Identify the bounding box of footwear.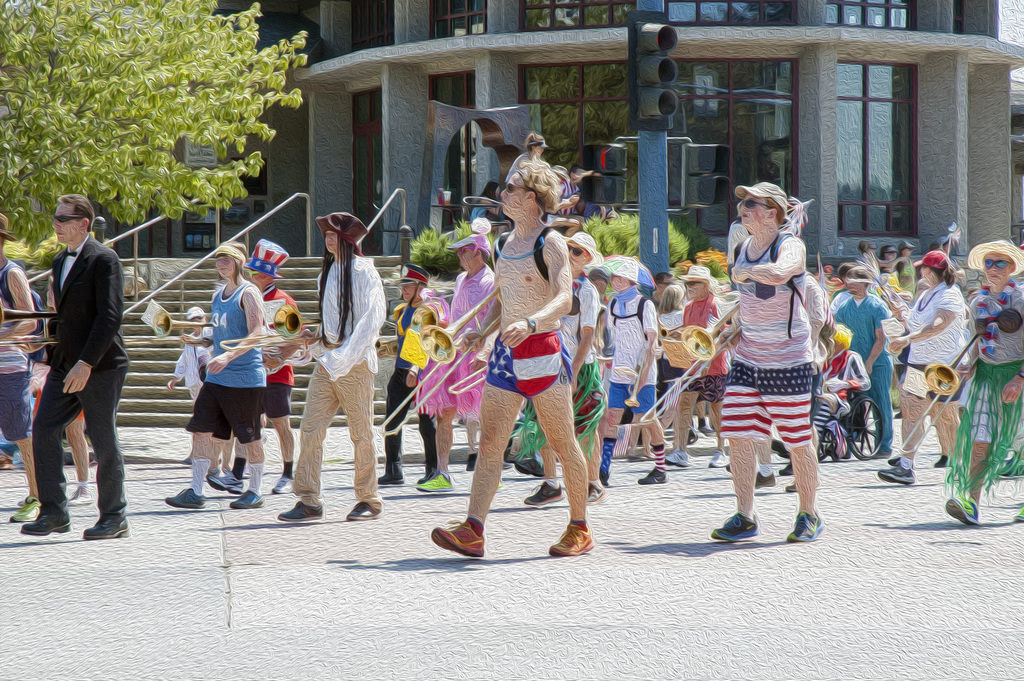
pyautogui.locateOnScreen(274, 471, 295, 495).
